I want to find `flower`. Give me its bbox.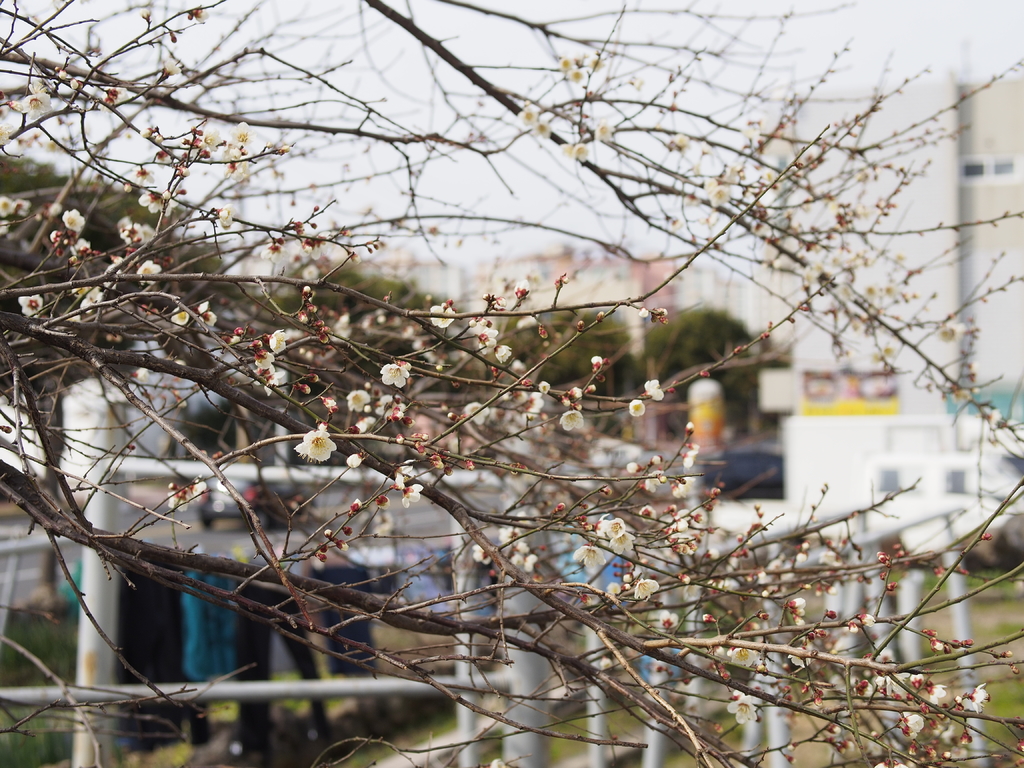
[x1=570, y1=142, x2=587, y2=161].
